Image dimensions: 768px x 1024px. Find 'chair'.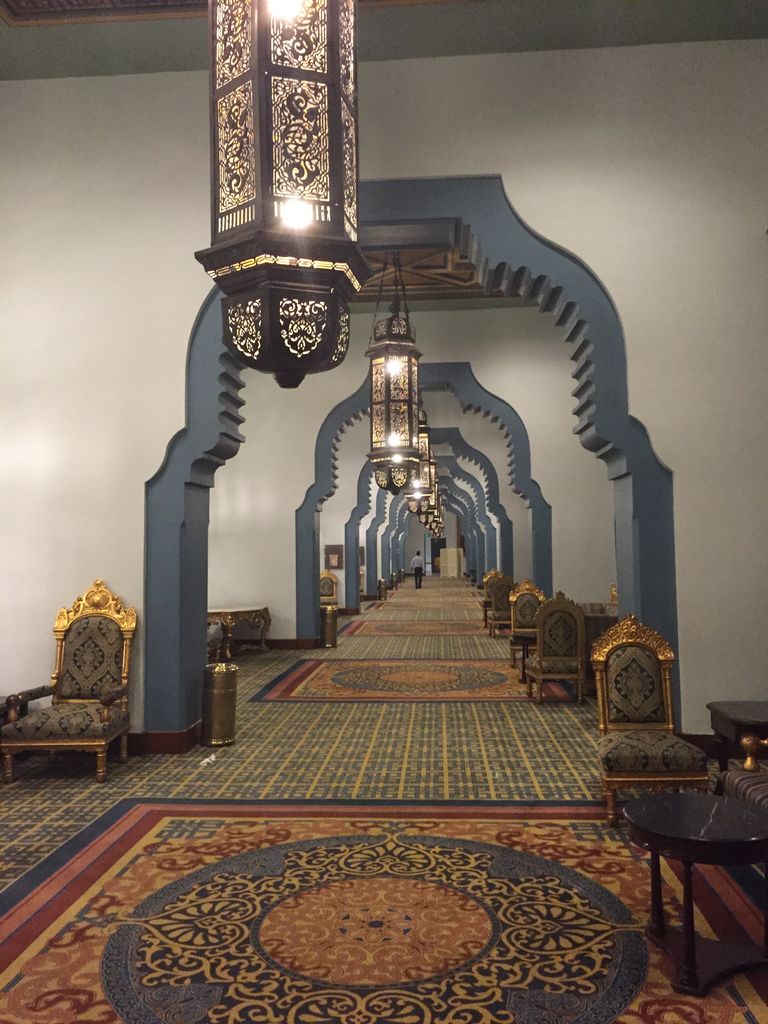
x1=583, y1=606, x2=714, y2=829.
